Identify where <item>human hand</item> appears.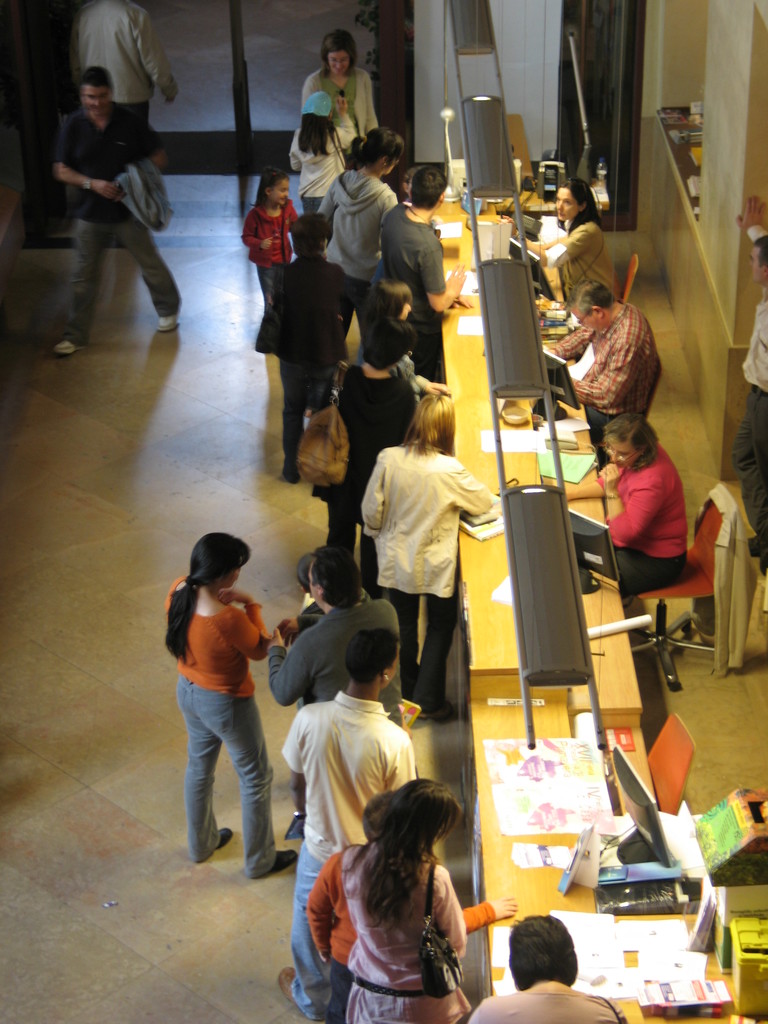
Appears at x1=598, y1=461, x2=620, y2=490.
